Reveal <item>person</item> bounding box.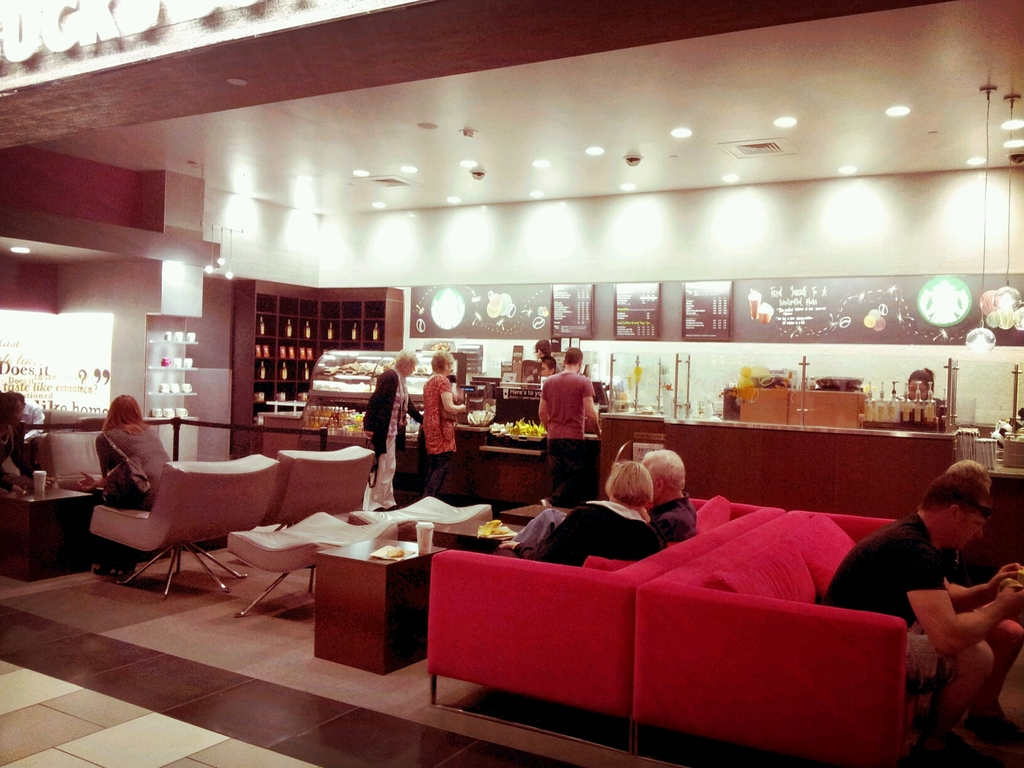
Revealed: rect(509, 462, 653, 561).
